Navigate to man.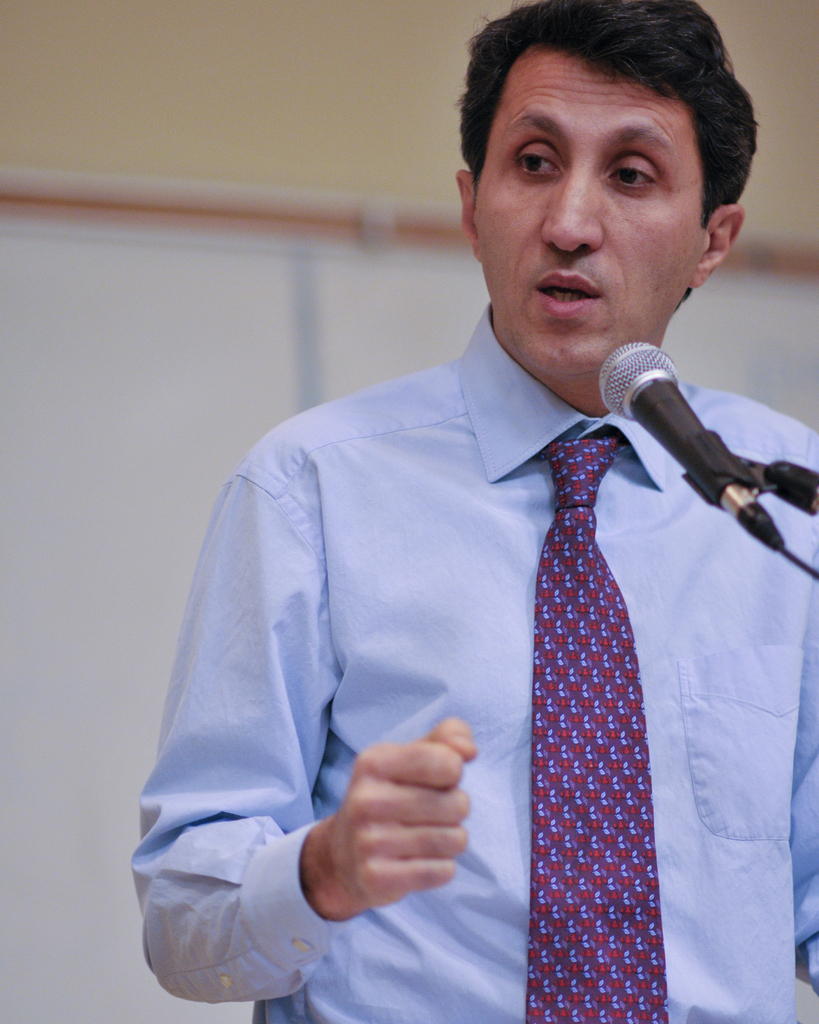
Navigation target: Rect(111, 29, 818, 1012).
